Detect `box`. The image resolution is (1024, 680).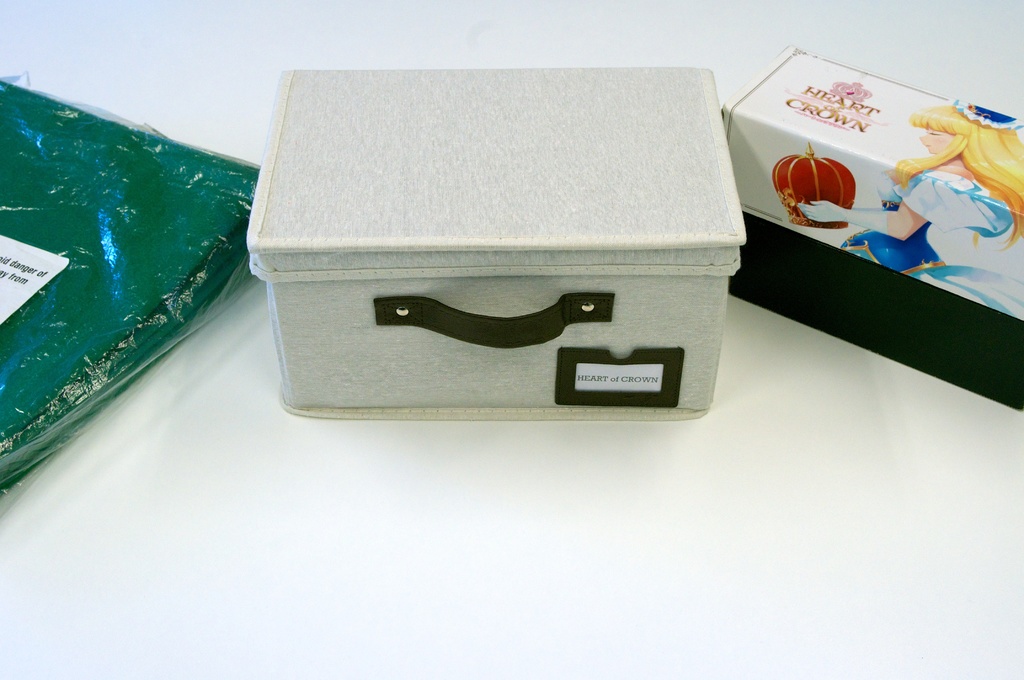
236,91,750,443.
